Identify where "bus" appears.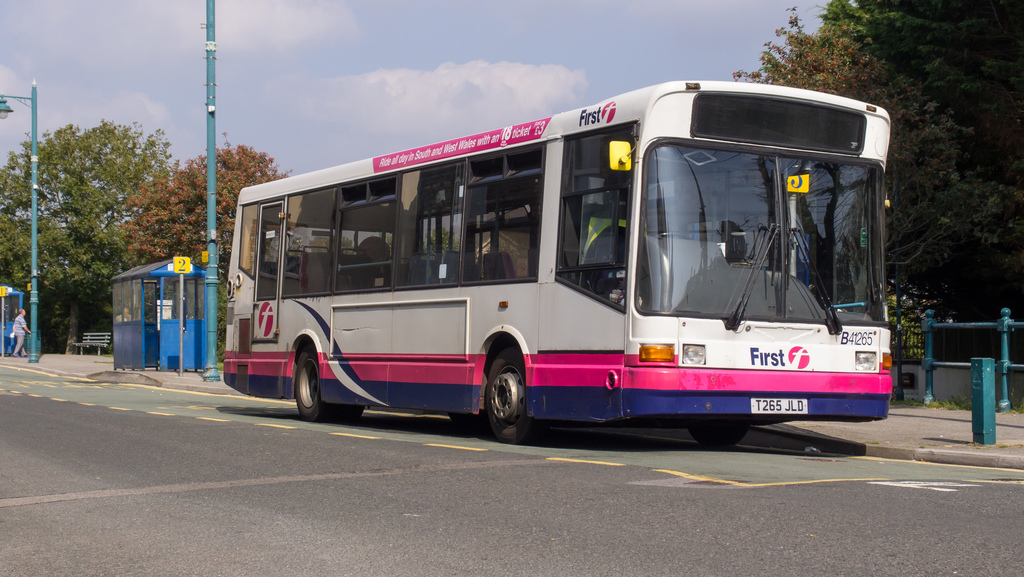
Appears at bbox=[212, 77, 901, 454].
